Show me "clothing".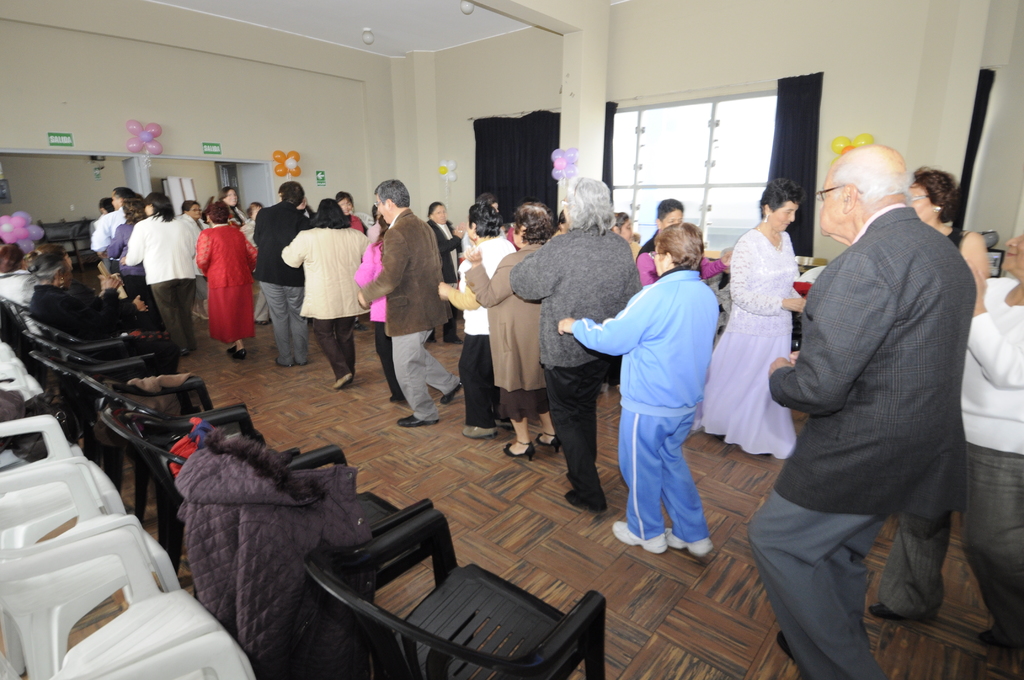
"clothing" is here: 518:204:634:502.
